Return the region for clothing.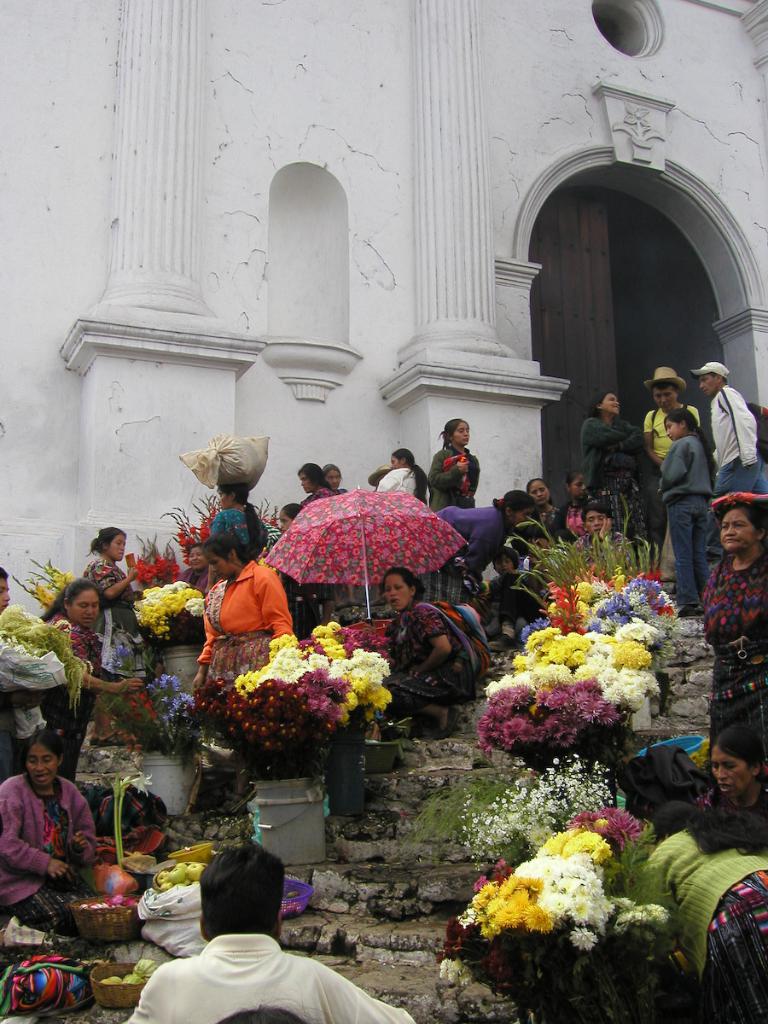
[x1=697, y1=531, x2=767, y2=748].
